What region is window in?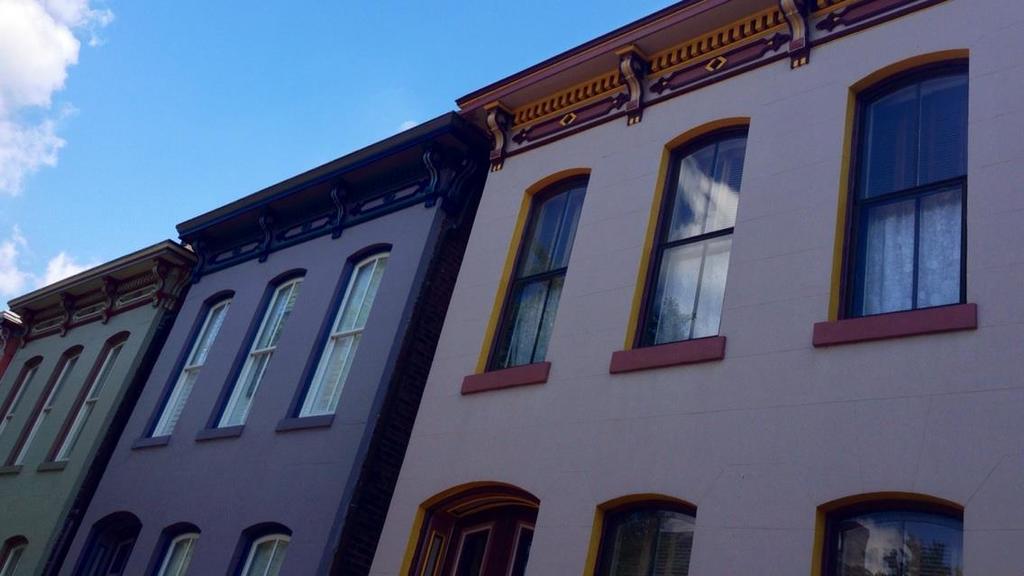
box=[230, 524, 291, 575].
